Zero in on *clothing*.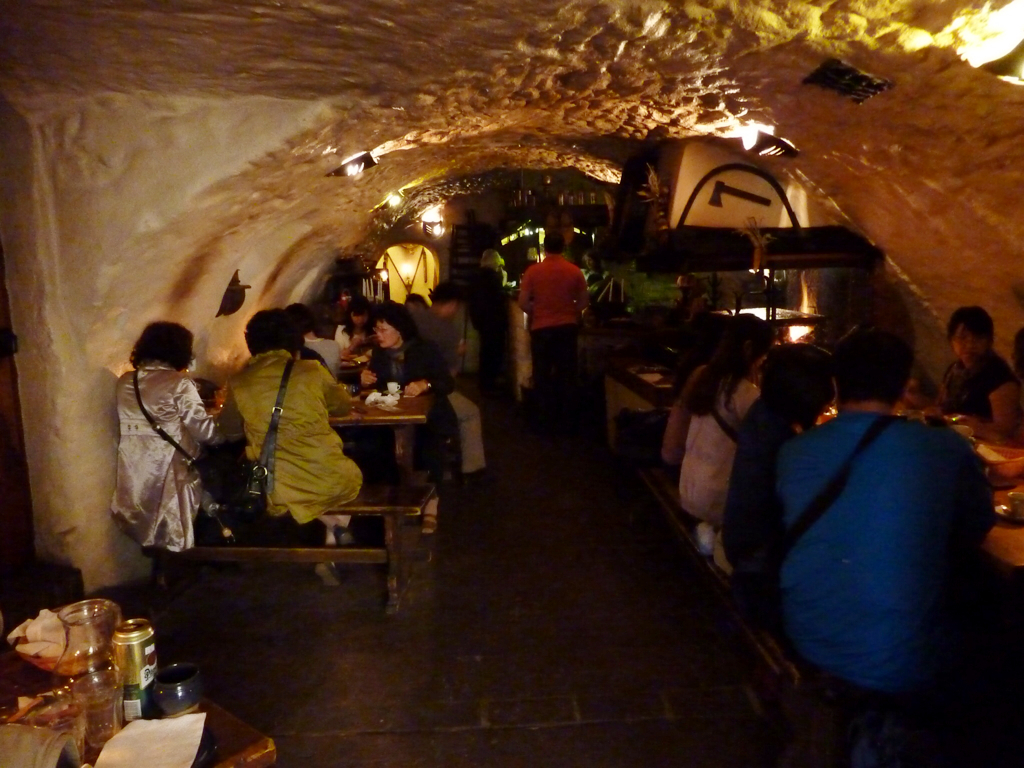
Zeroed in: Rect(333, 321, 362, 356).
